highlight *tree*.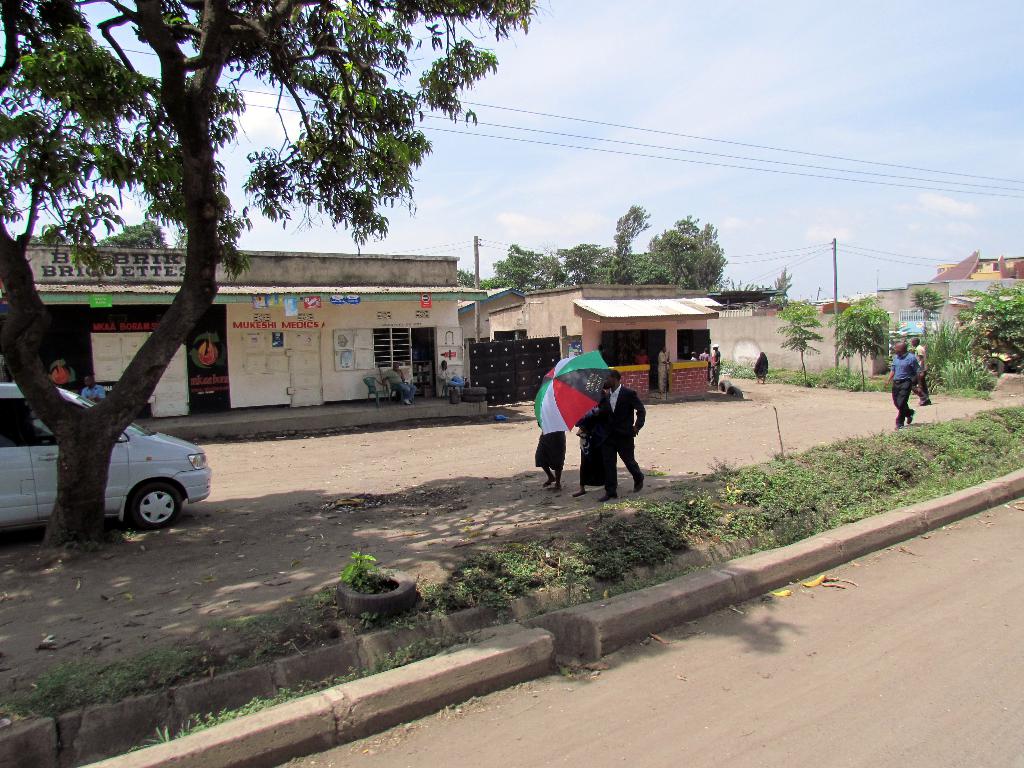
Highlighted region: left=48, top=25, right=410, bottom=432.
